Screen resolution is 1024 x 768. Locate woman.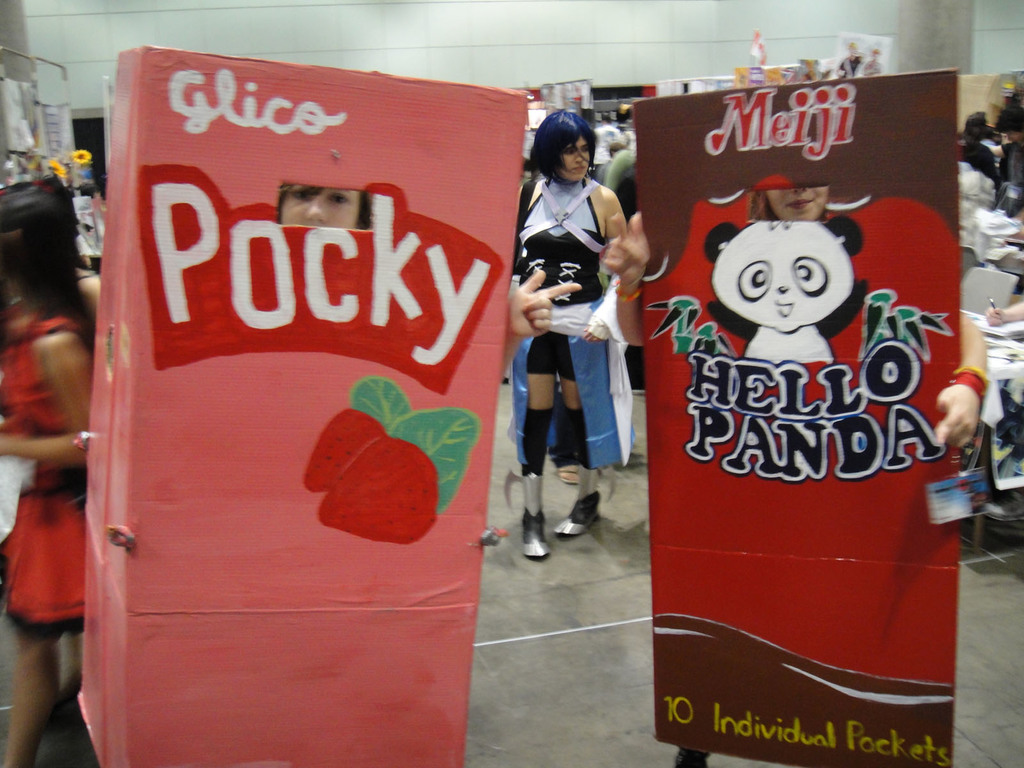
959/120/1002/193.
